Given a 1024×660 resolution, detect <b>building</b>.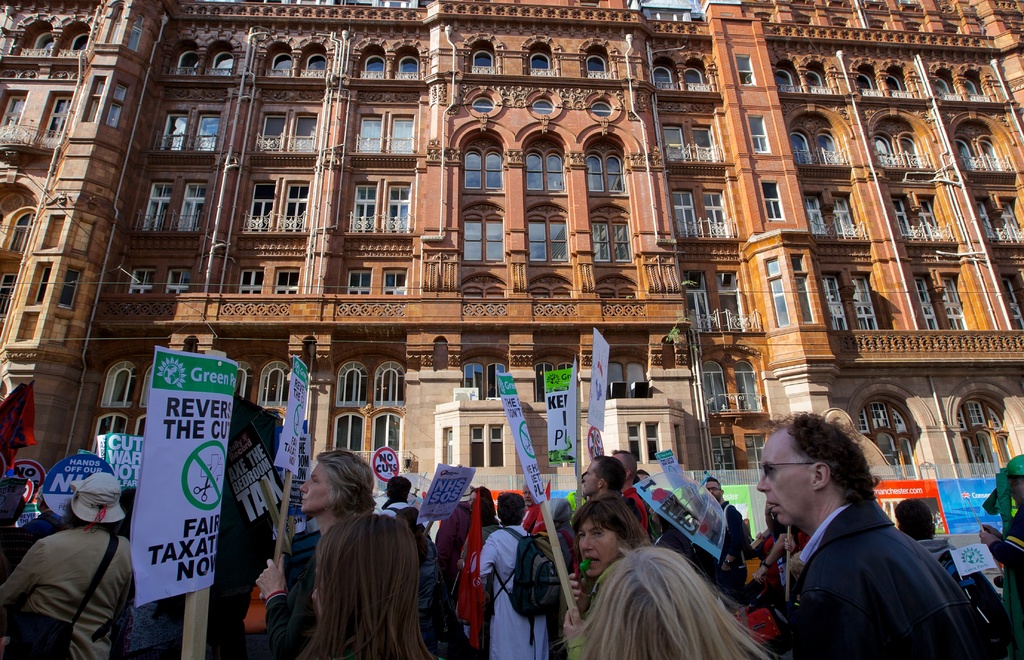
bbox=(0, 0, 1023, 502).
